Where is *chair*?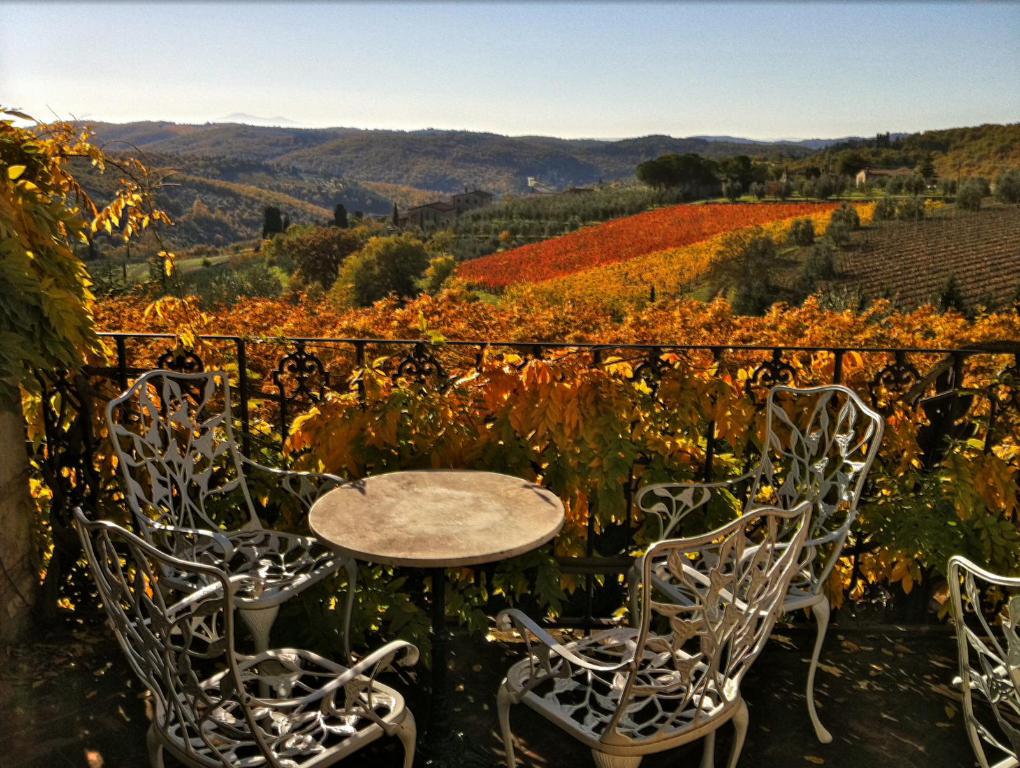
x1=950 y1=558 x2=1019 y2=767.
